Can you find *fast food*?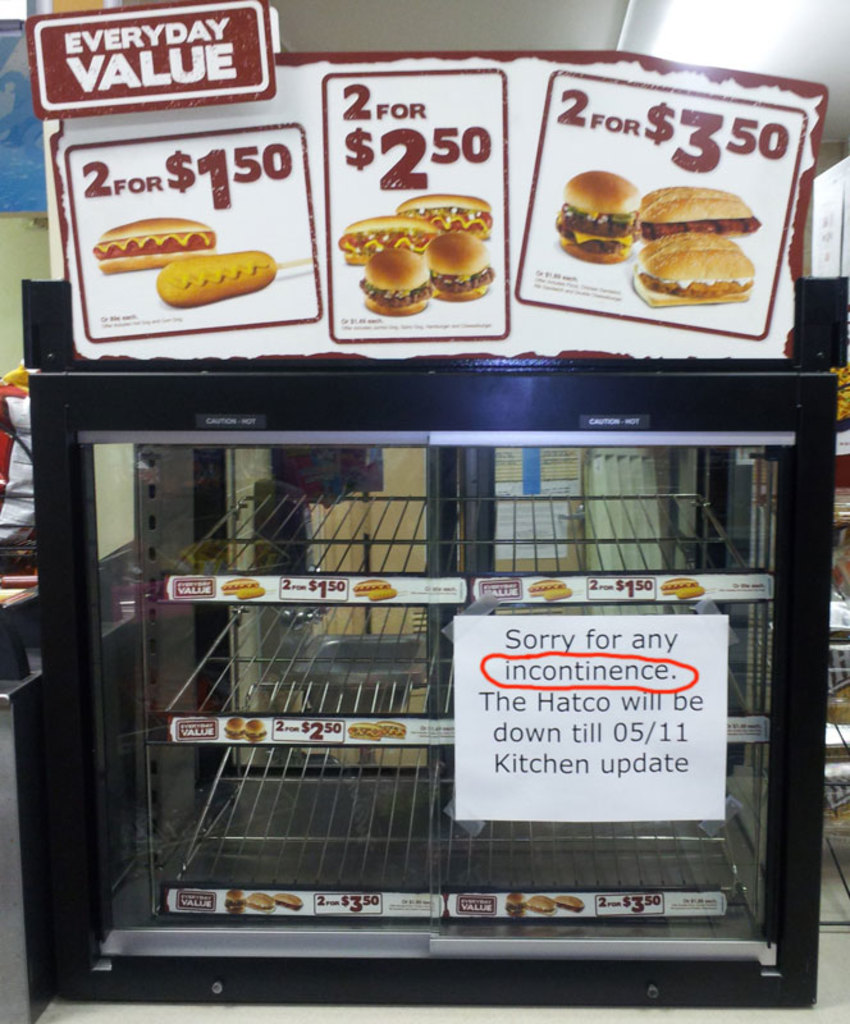
Yes, bounding box: (left=659, top=579, right=698, bottom=596).
